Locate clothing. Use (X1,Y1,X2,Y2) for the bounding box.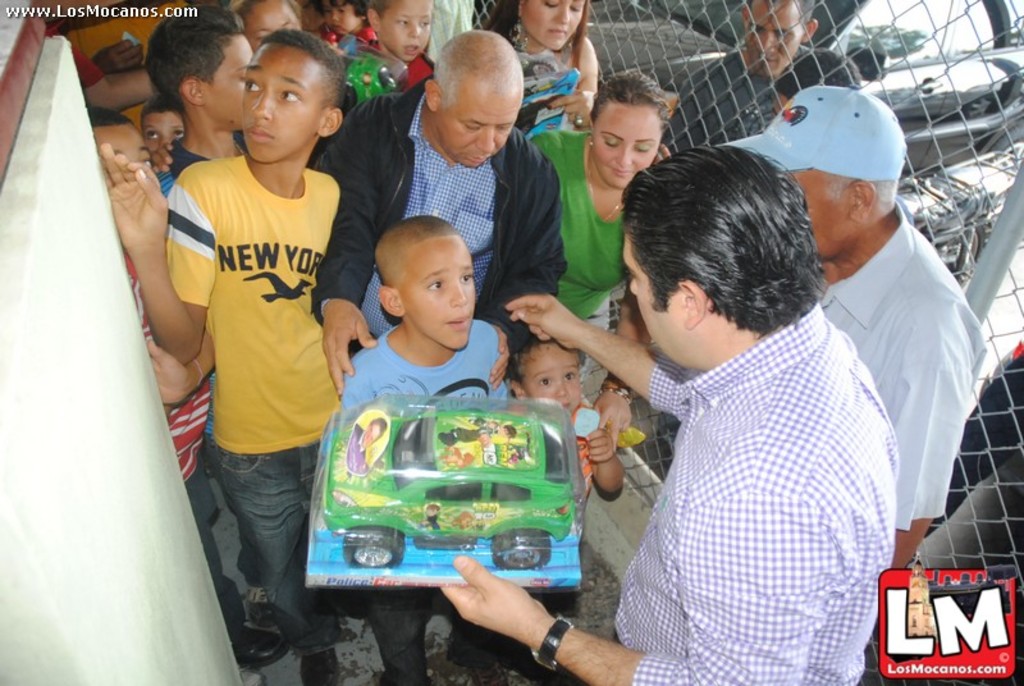
(562,395,599,534).
